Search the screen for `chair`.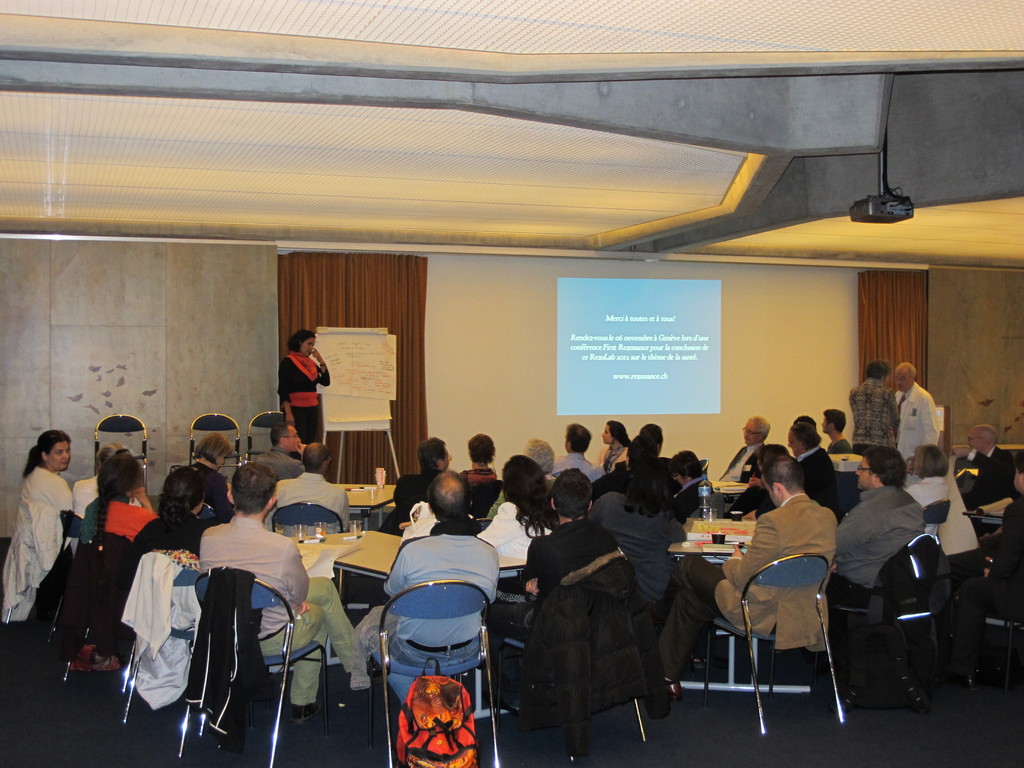
Found at bbox(174, 568, 329, 767).
